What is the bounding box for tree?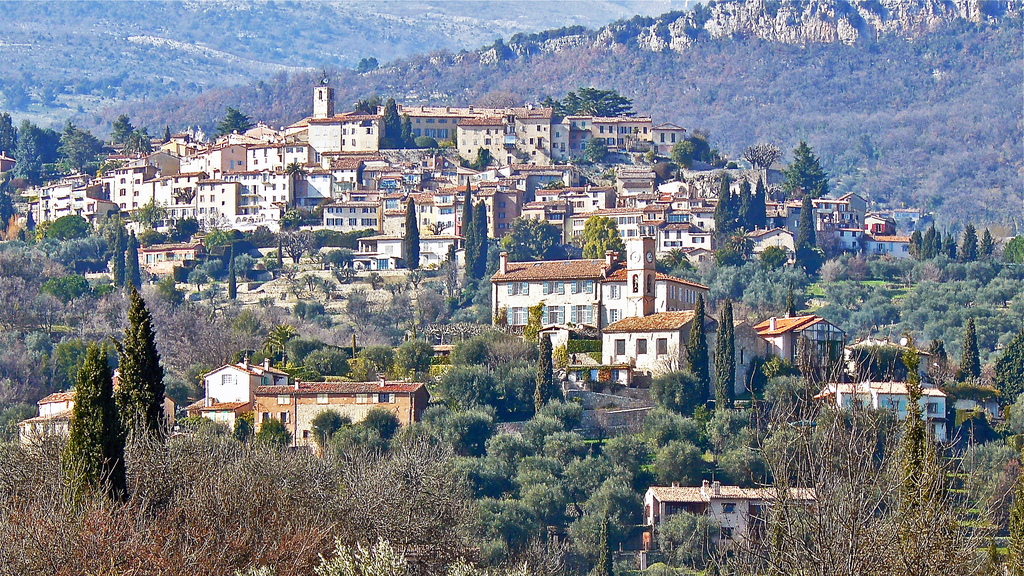
box=[960, 319, 979, 384].
